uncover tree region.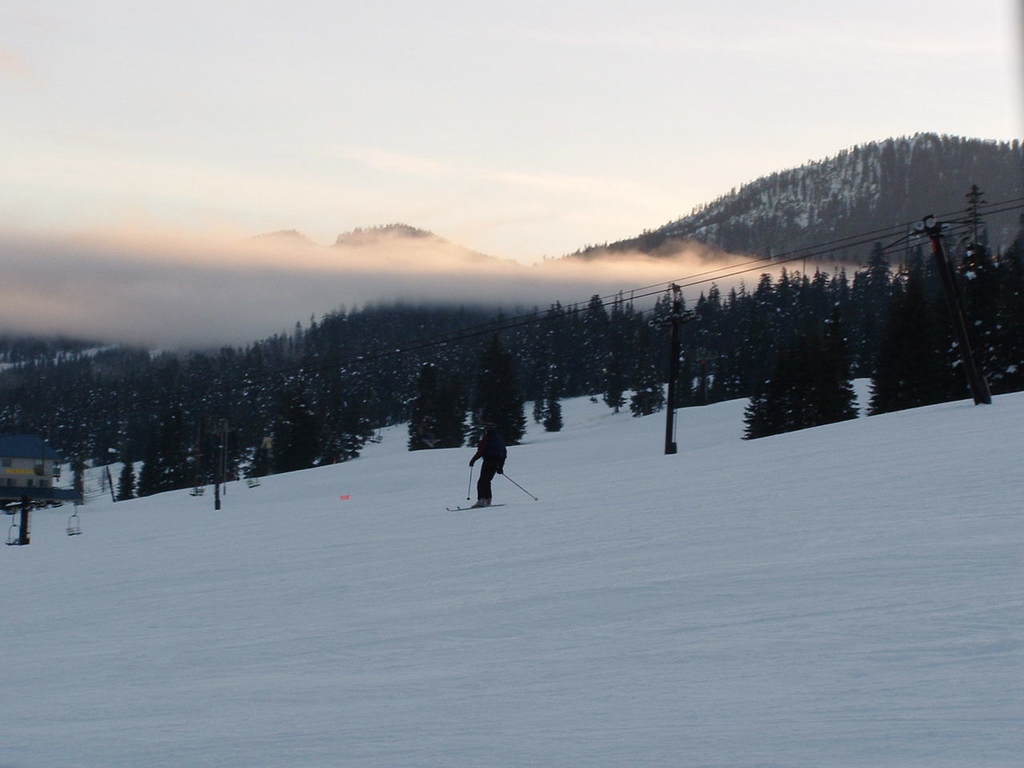
Uncovered: [1001,240,1019,398].
